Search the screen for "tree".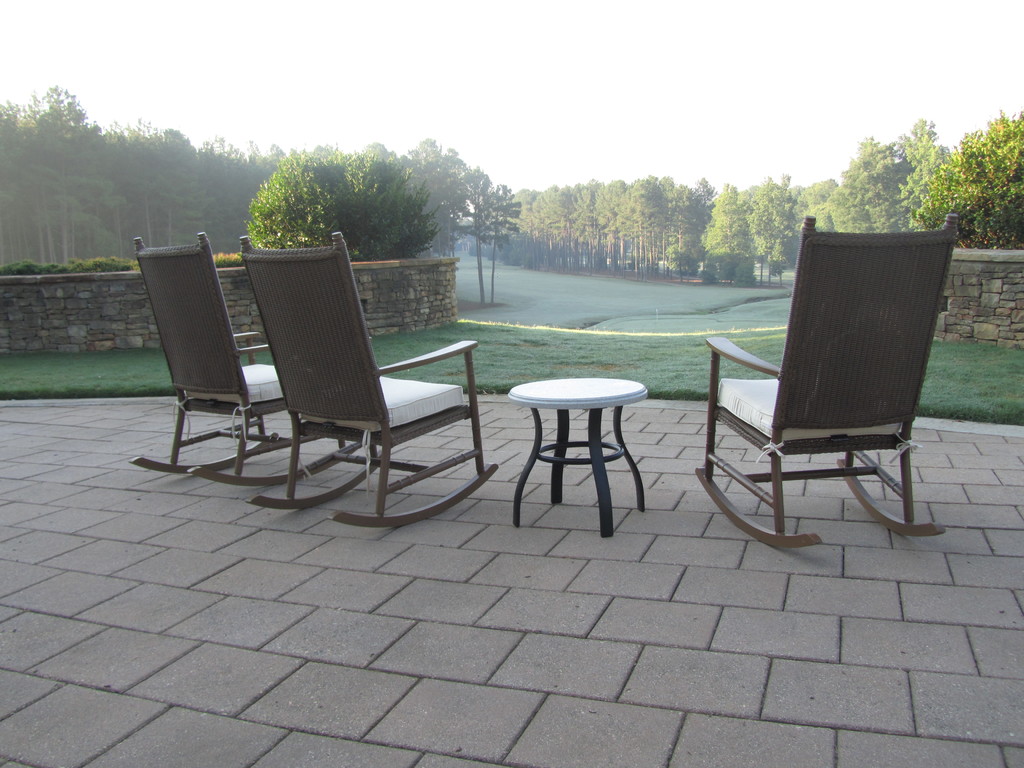
Found at [left=911, top=106, right=1022, bottom=250].
